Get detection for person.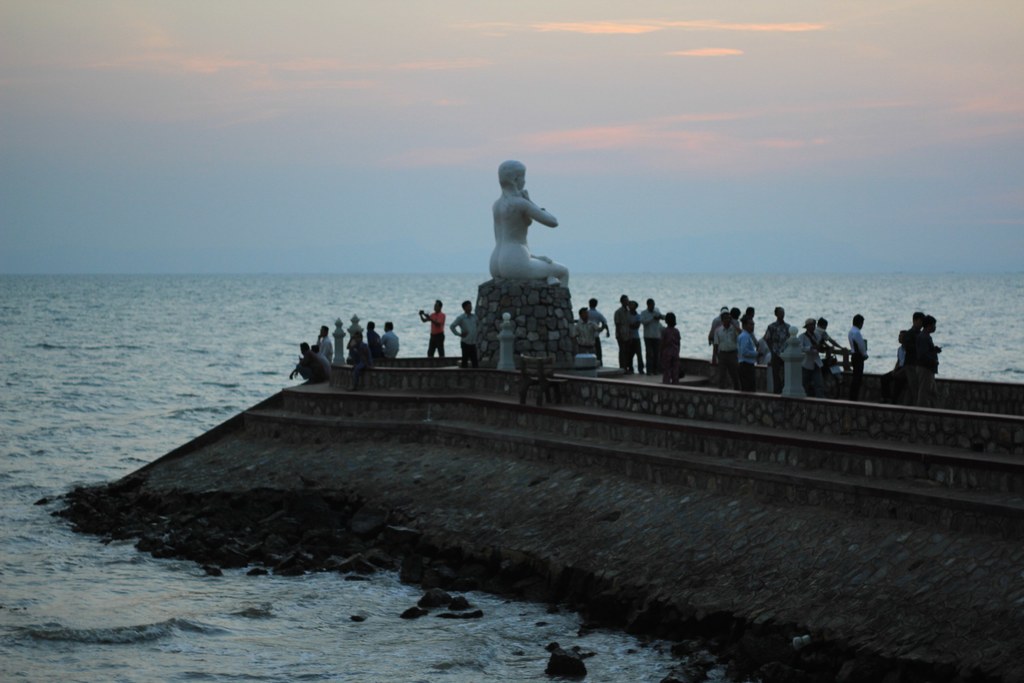
Detection: <region>639, 297, 660, 375</region>.
